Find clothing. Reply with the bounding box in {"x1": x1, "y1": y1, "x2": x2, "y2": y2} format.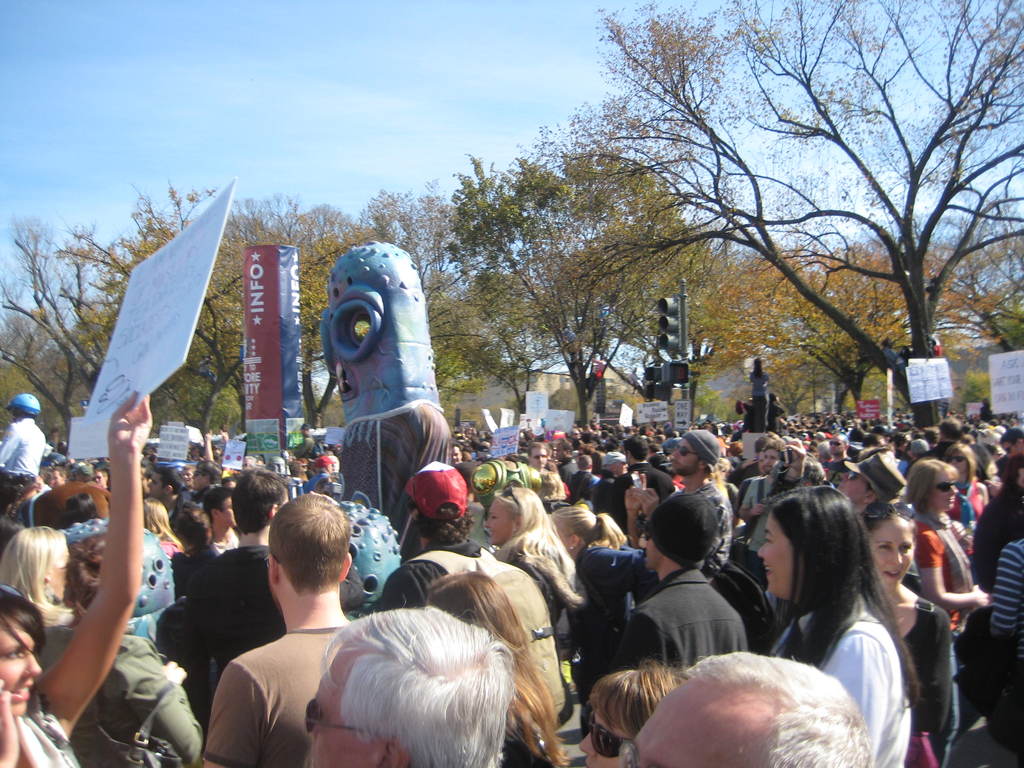
{"x1": 813, "y1": 458, "x2": 852, "y2": 471}.
